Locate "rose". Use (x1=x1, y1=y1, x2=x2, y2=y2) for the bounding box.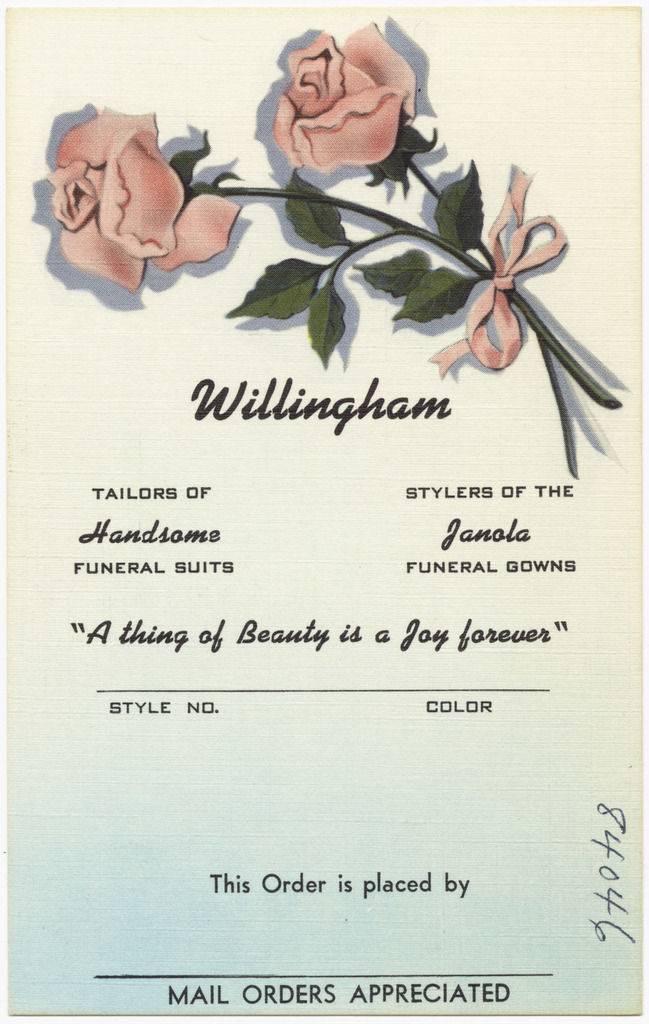
(x1=46, y1=110, x2=236, y2=292).
